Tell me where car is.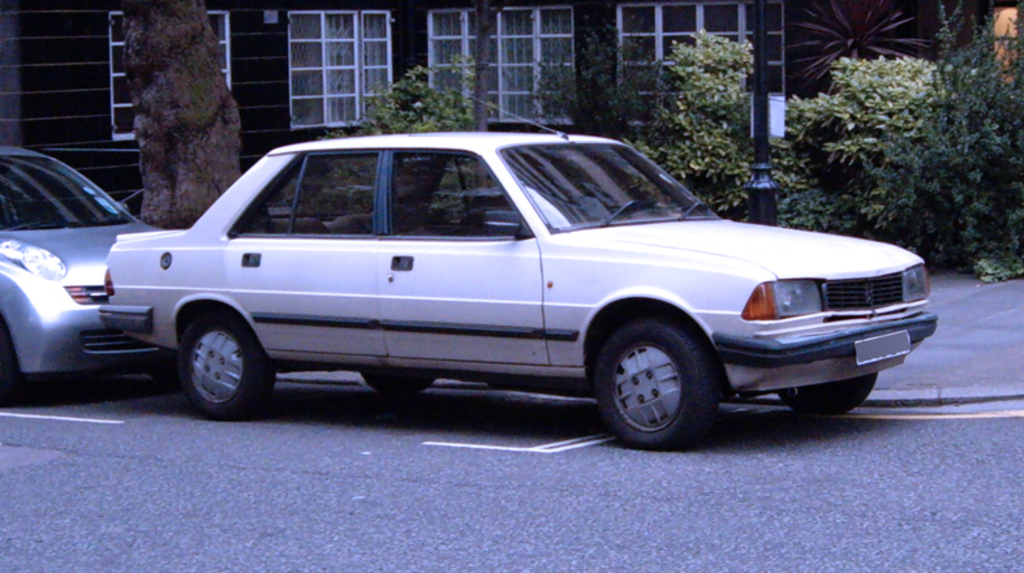
car is at (0,138,169,402).
